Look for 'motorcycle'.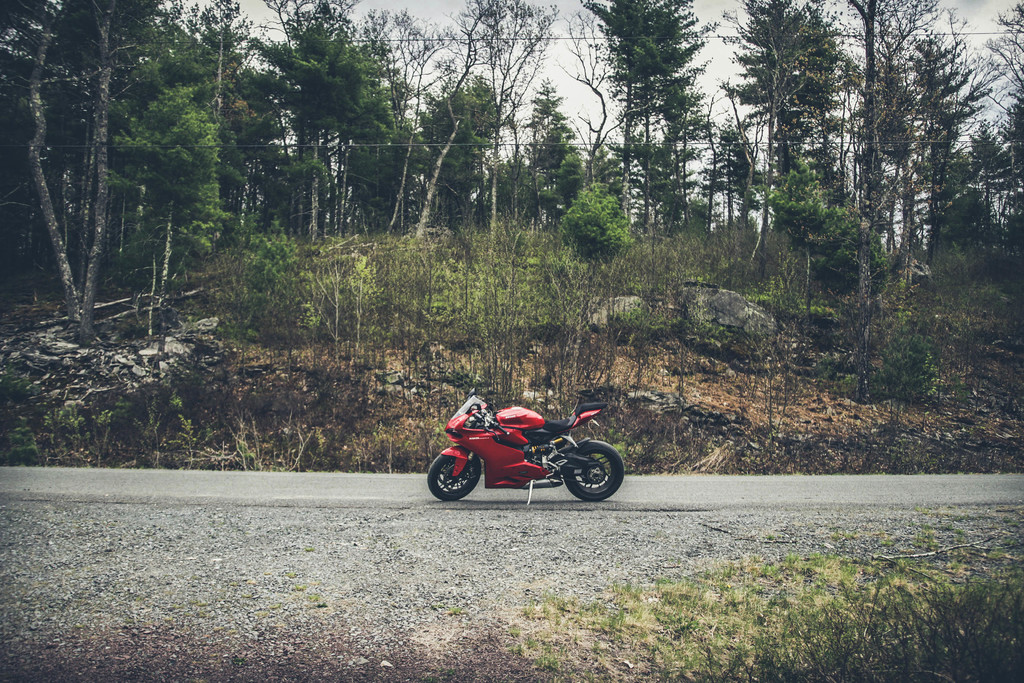
Found: crop(430, 389, 625, 507).
